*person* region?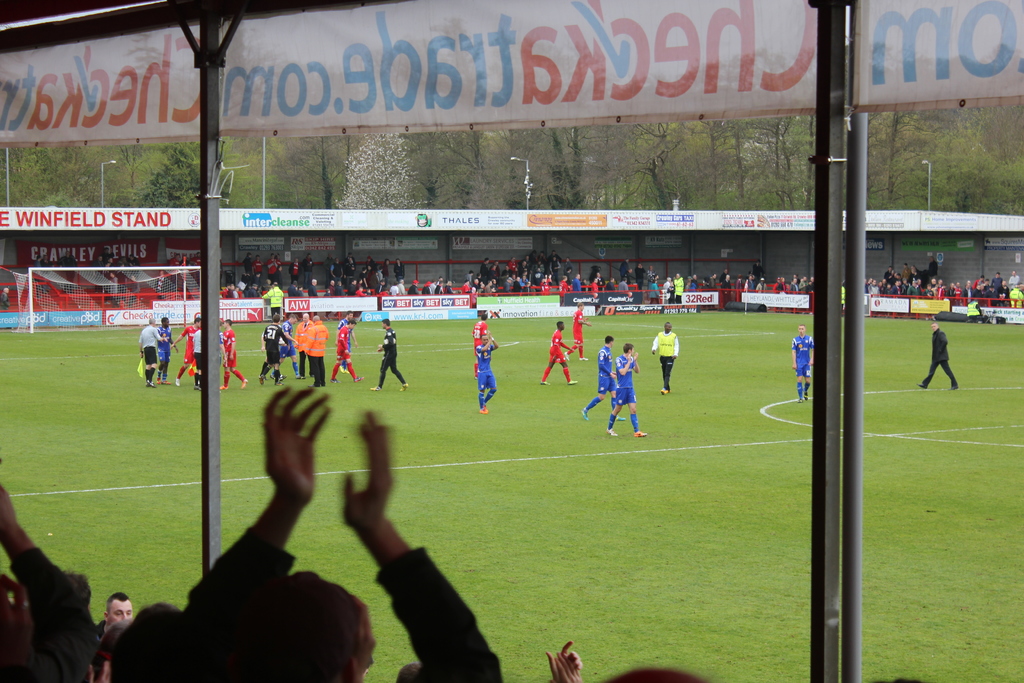
789/323/815/404
